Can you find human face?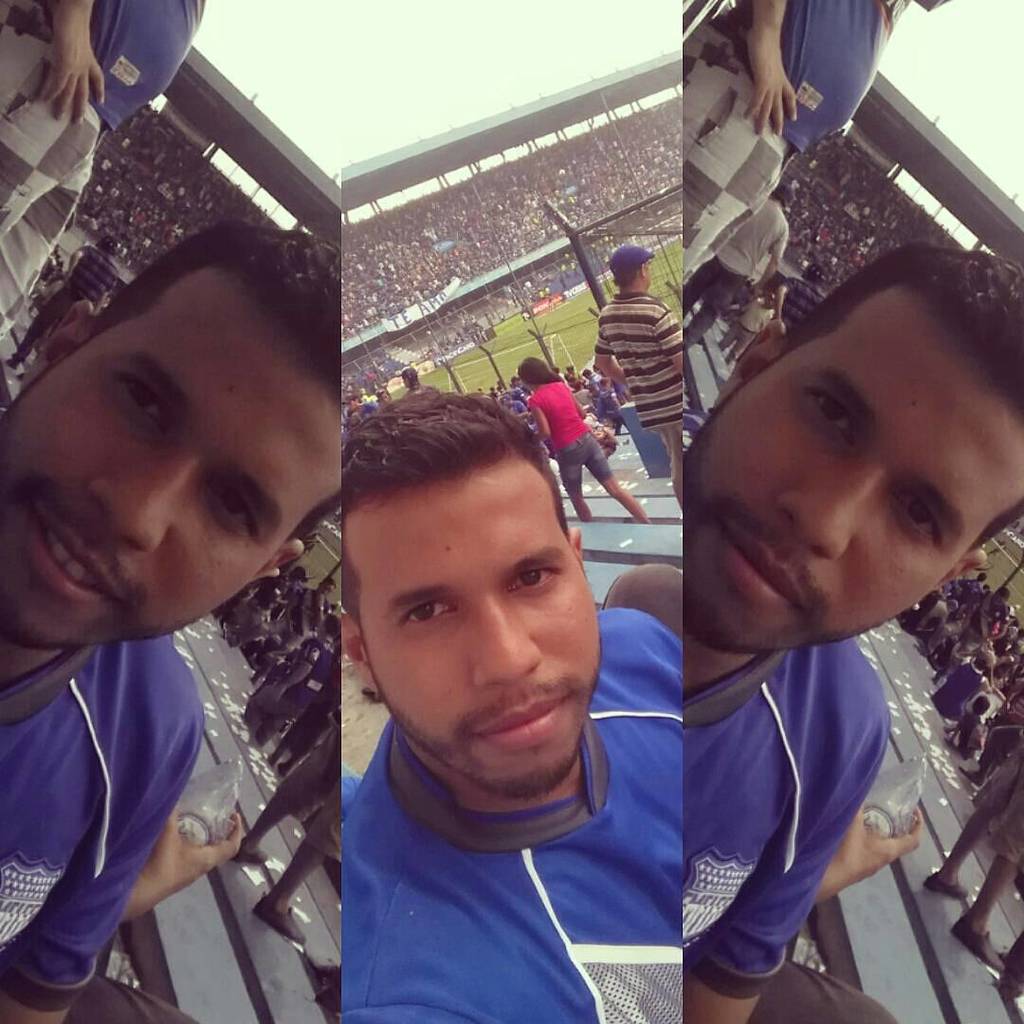
Yes, bounding box: 0/262/342/653.
